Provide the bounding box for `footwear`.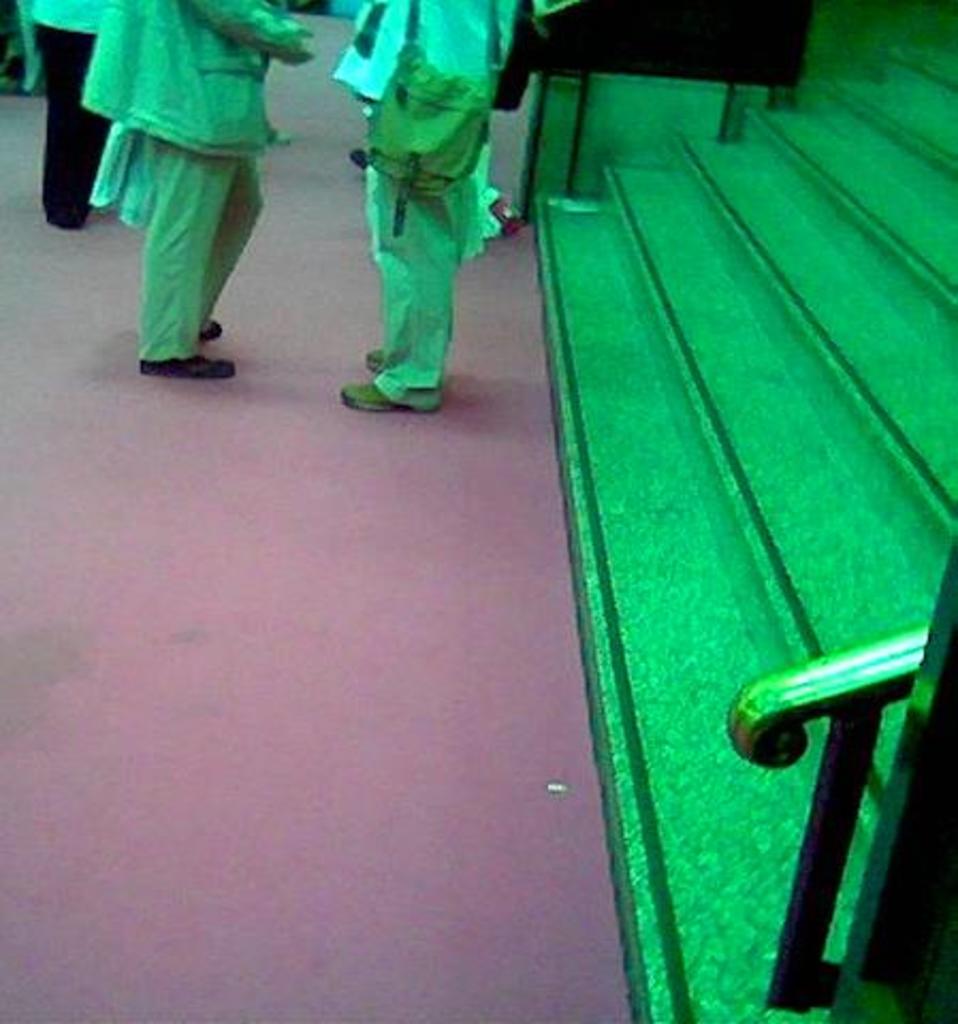
rect(363, 335, 382, 380).
